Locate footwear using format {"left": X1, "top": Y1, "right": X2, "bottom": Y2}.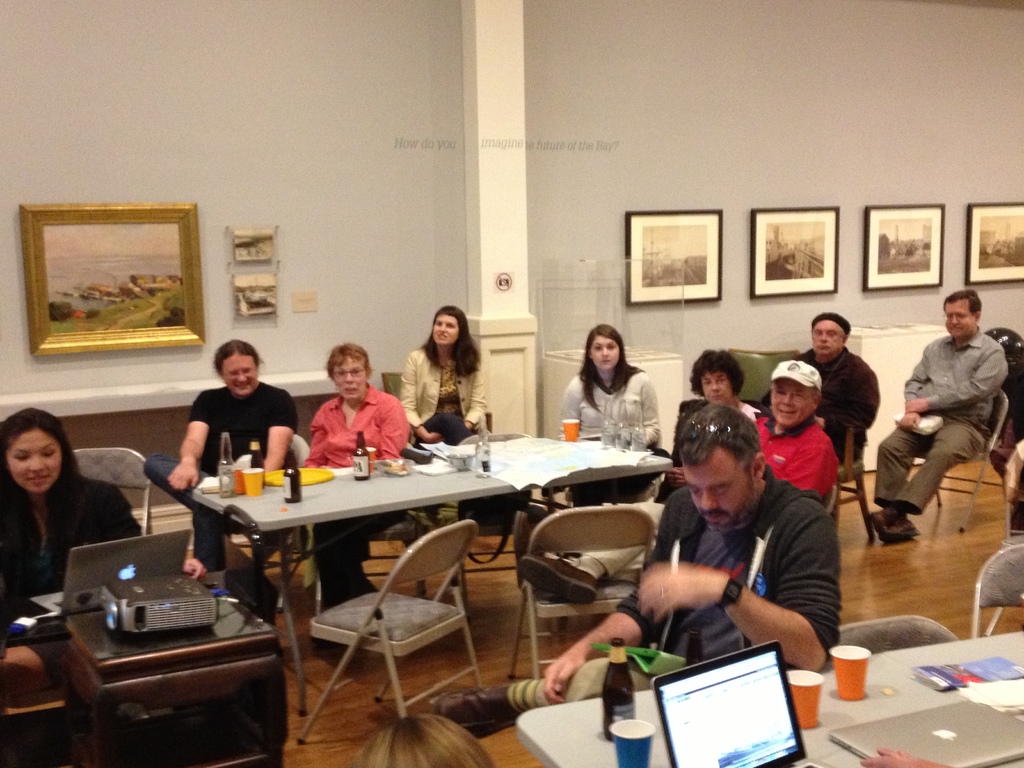
{"left": 867, "top": 507, "right": 890, "bottom": 532}.
